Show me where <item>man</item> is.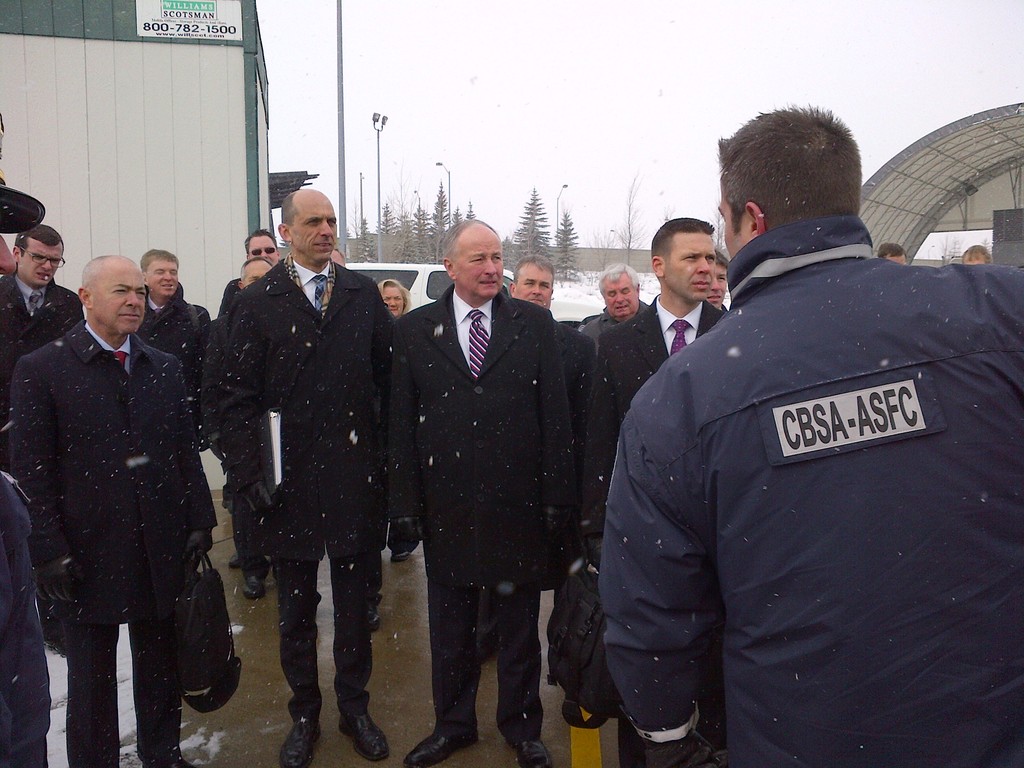
<item>man</item> is at region(488, 245, 587, 662).
